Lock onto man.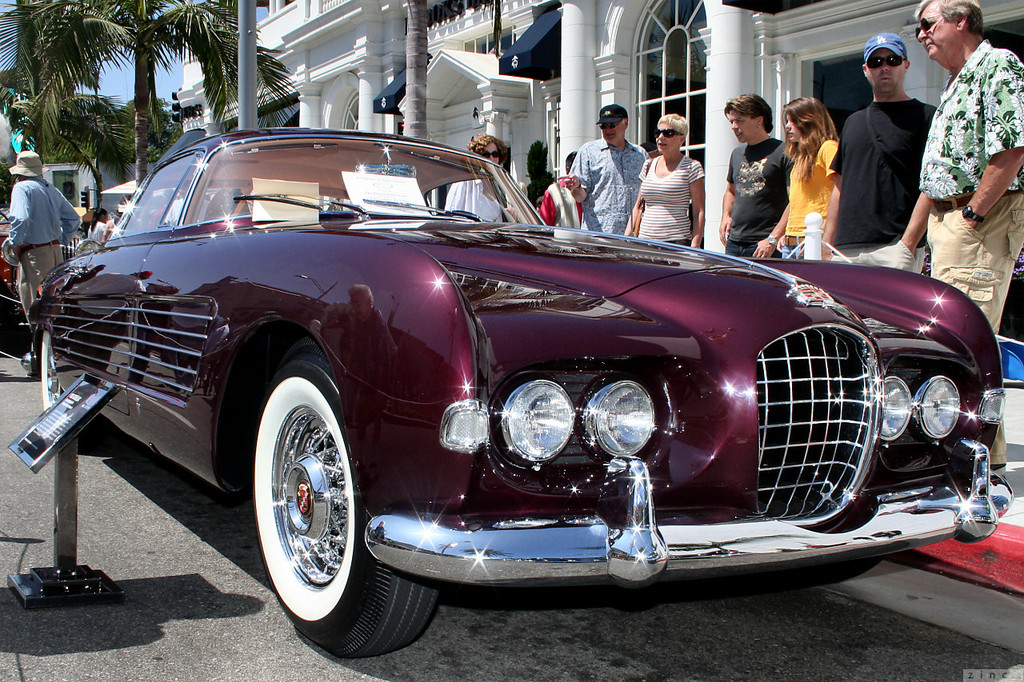
Locked: BBox(913, 0, 1023, 480).
